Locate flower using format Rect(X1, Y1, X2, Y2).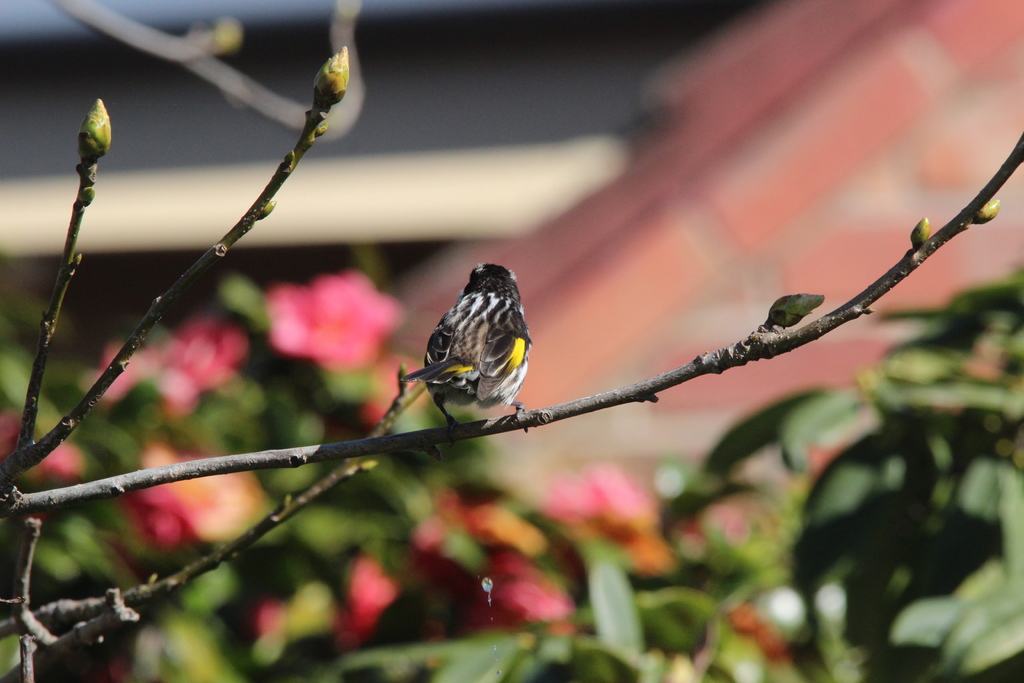
Rect(296, 33, 350, 117).
